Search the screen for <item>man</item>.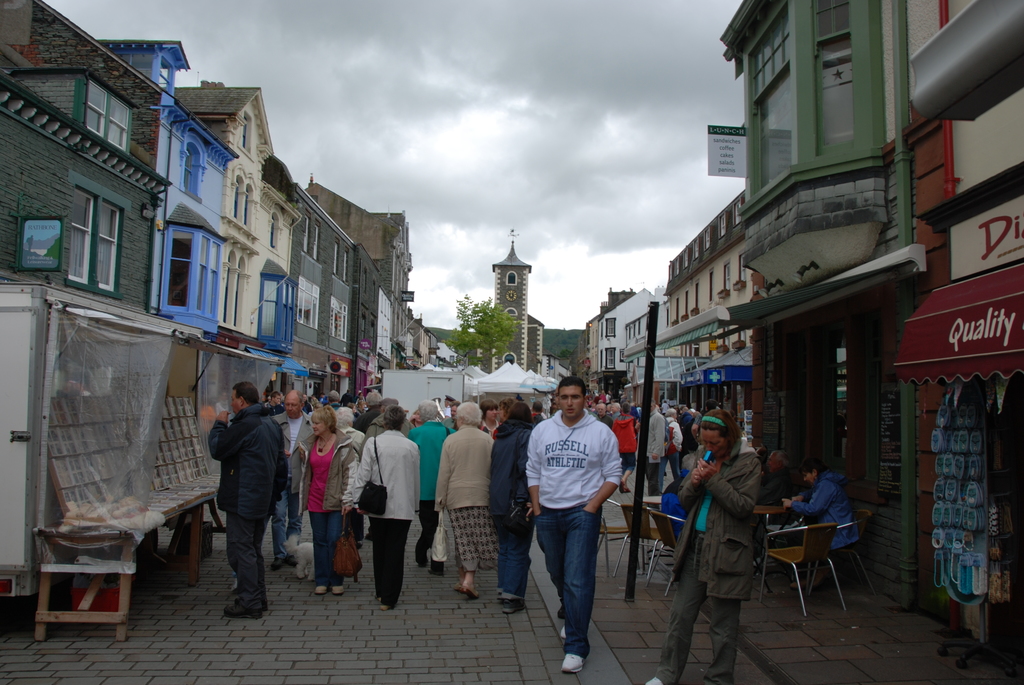
Found at <bbox>353, 390, 383, 539</bbox>.
